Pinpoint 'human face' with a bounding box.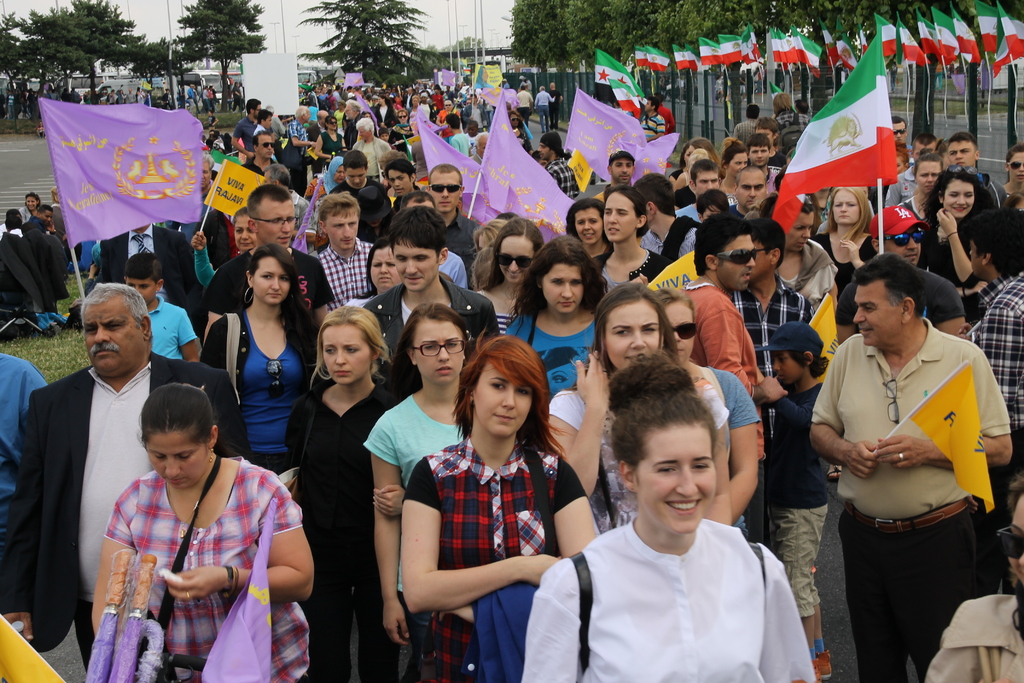
[147,436,203,484].
